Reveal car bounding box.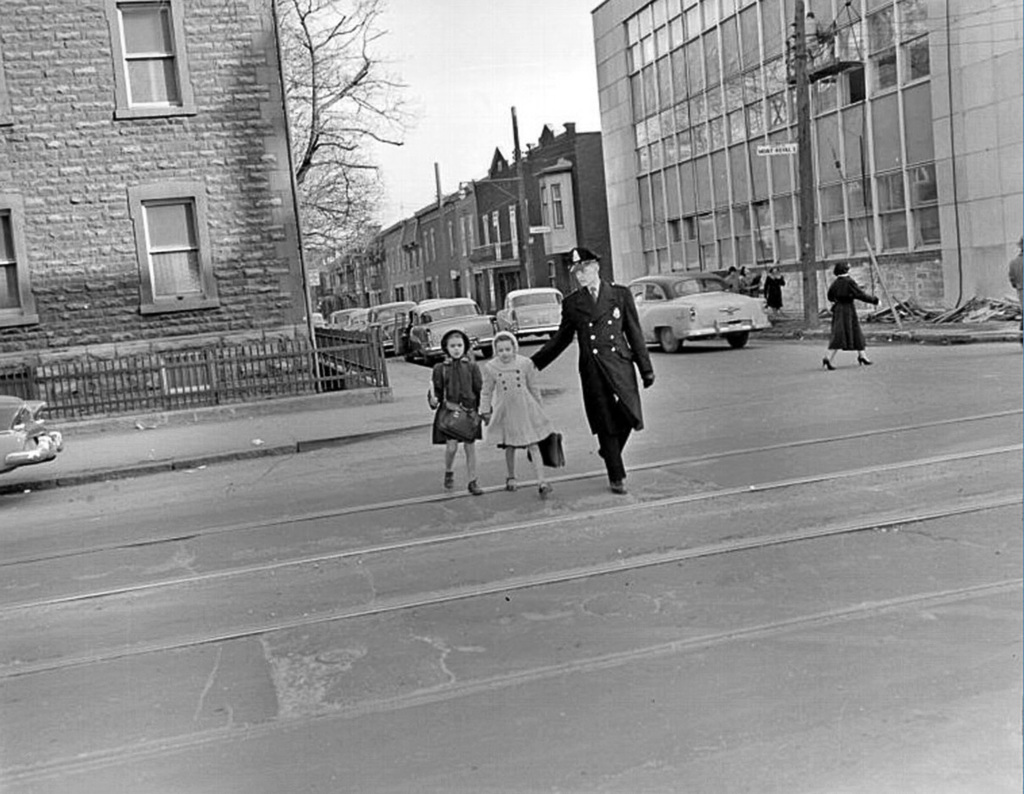
Revealed: 0, 395, 61, 473.
